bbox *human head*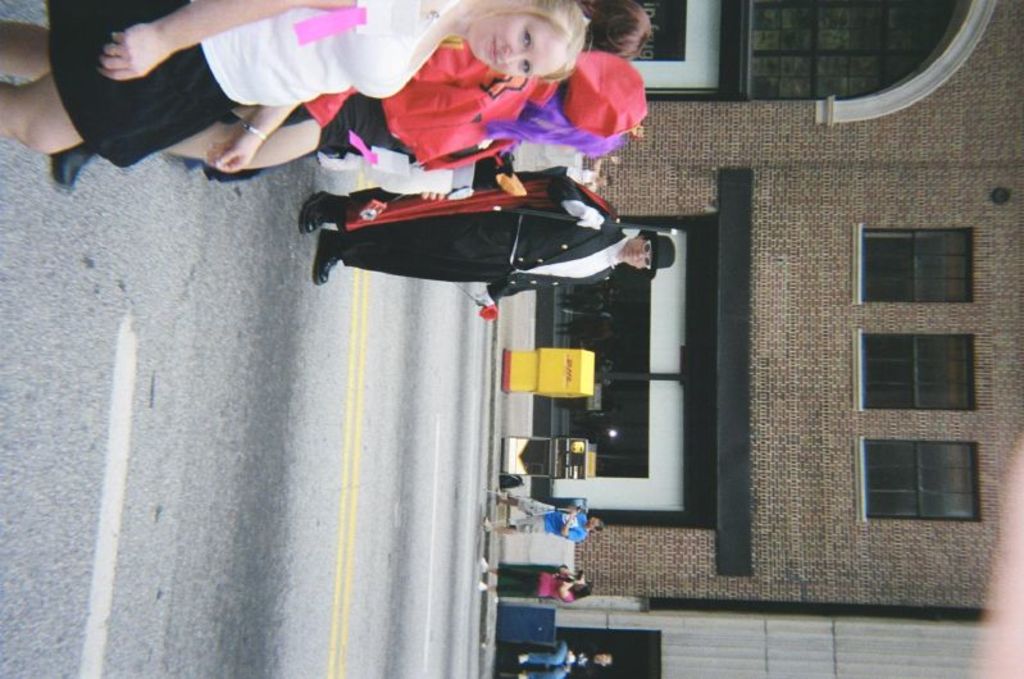
588, 516, 605, 536
